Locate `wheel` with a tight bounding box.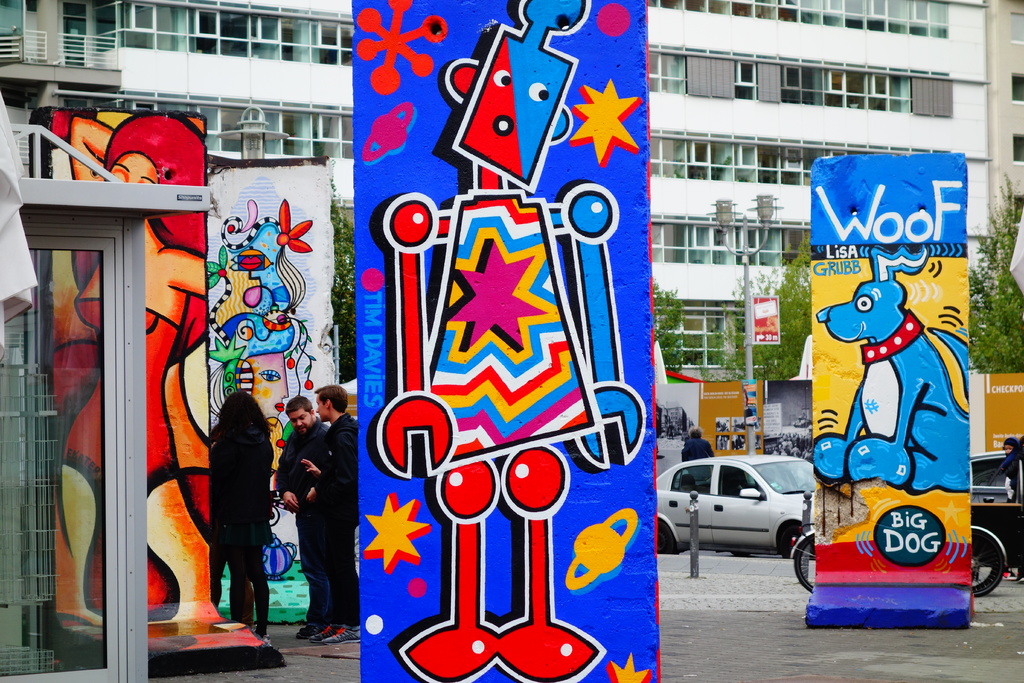
crop(971, 525, 1002, 598).
